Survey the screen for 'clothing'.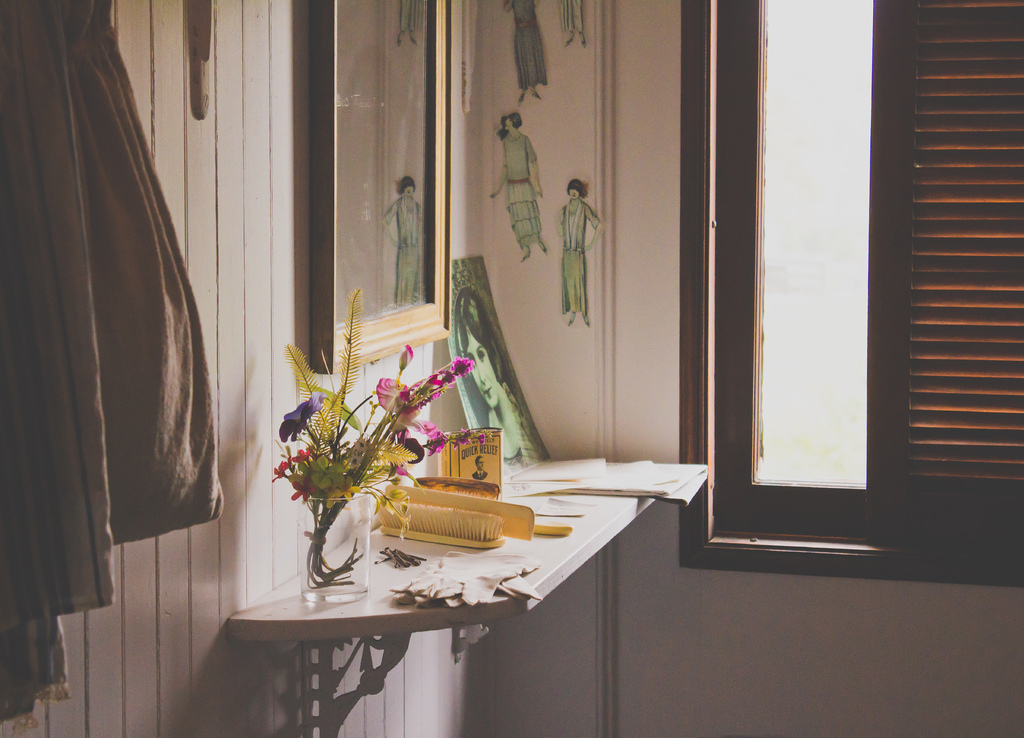
Survey found: (x1=500, y1=133, x2=544, y2=252).
